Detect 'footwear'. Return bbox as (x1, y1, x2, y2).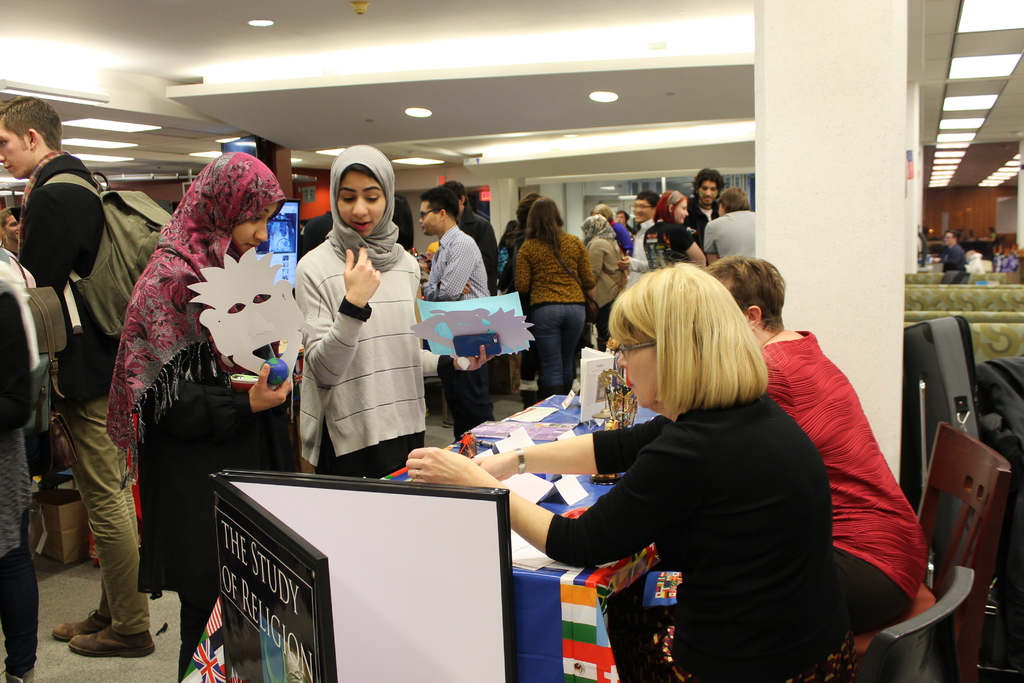
(70, 625, 156, 657).
